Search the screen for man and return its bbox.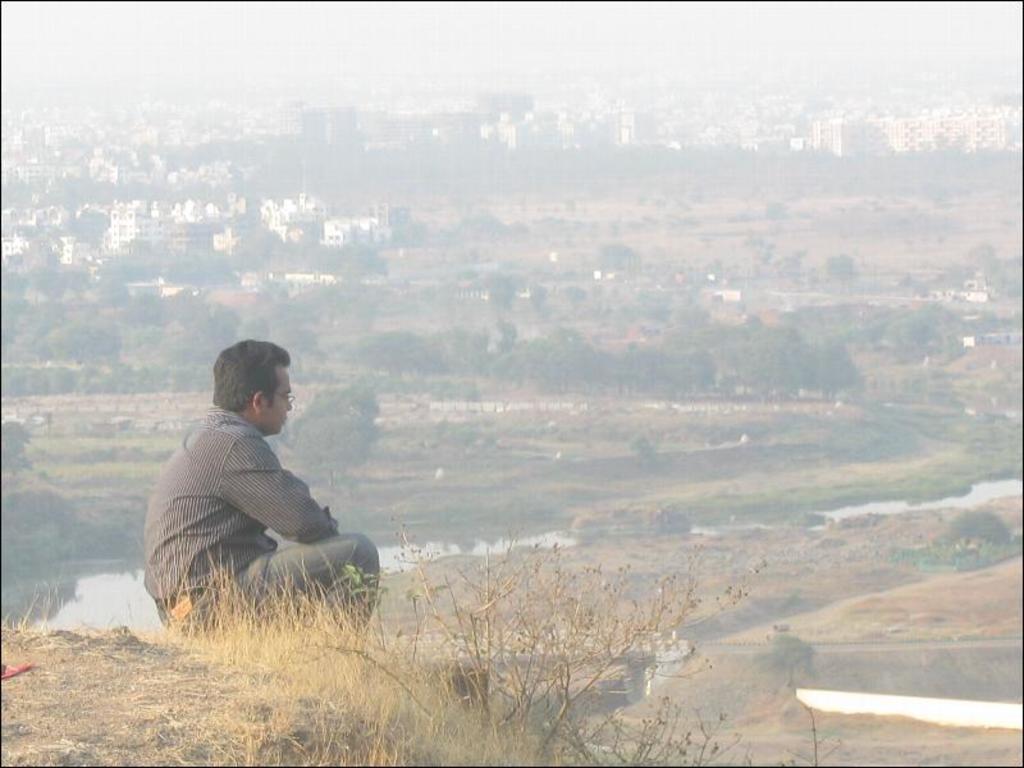
Found: select_region(143, 334, 384, 635).
